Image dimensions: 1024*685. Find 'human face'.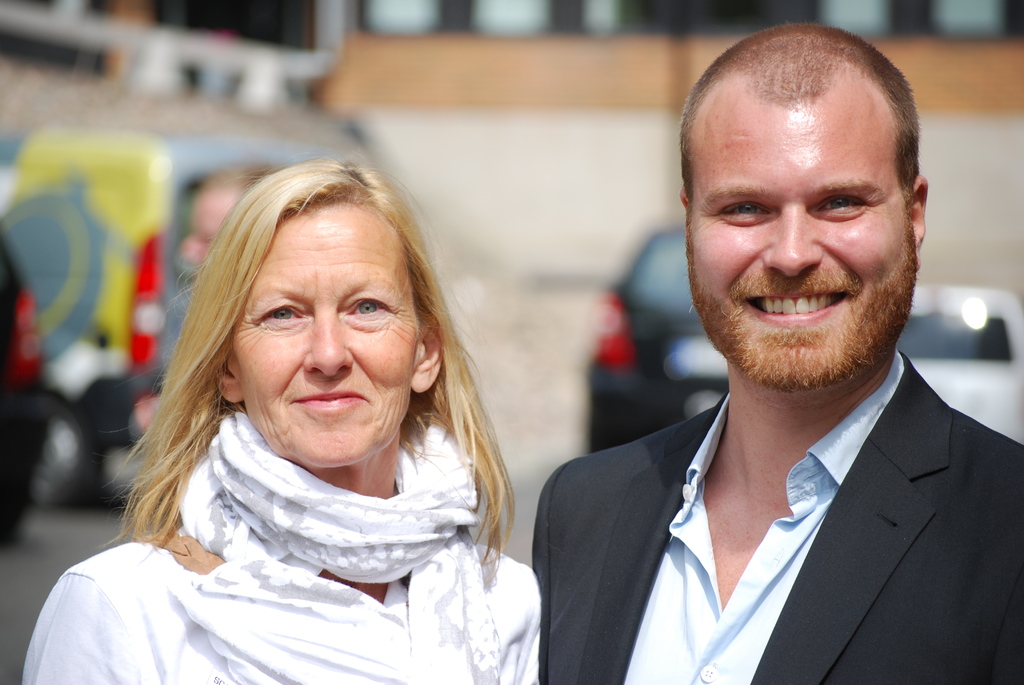
bbox=[239, 205, 423, 467].
